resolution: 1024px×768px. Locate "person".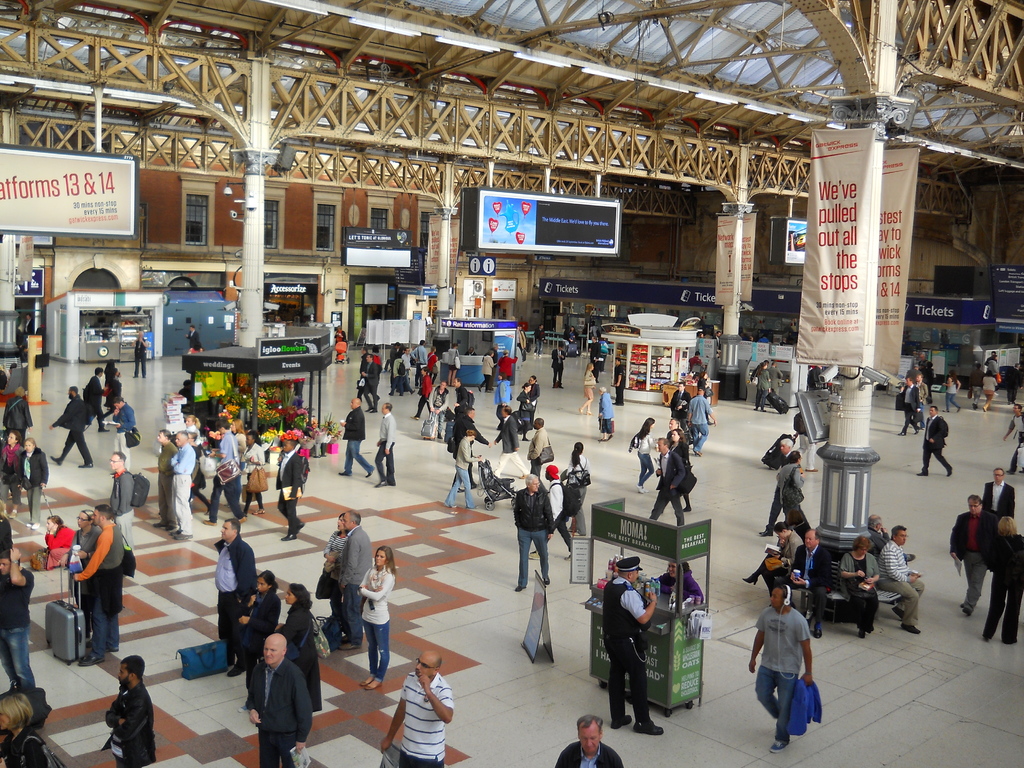
{"x1": 209, "y1": 421, "x2": 251, "y2": 516}.
